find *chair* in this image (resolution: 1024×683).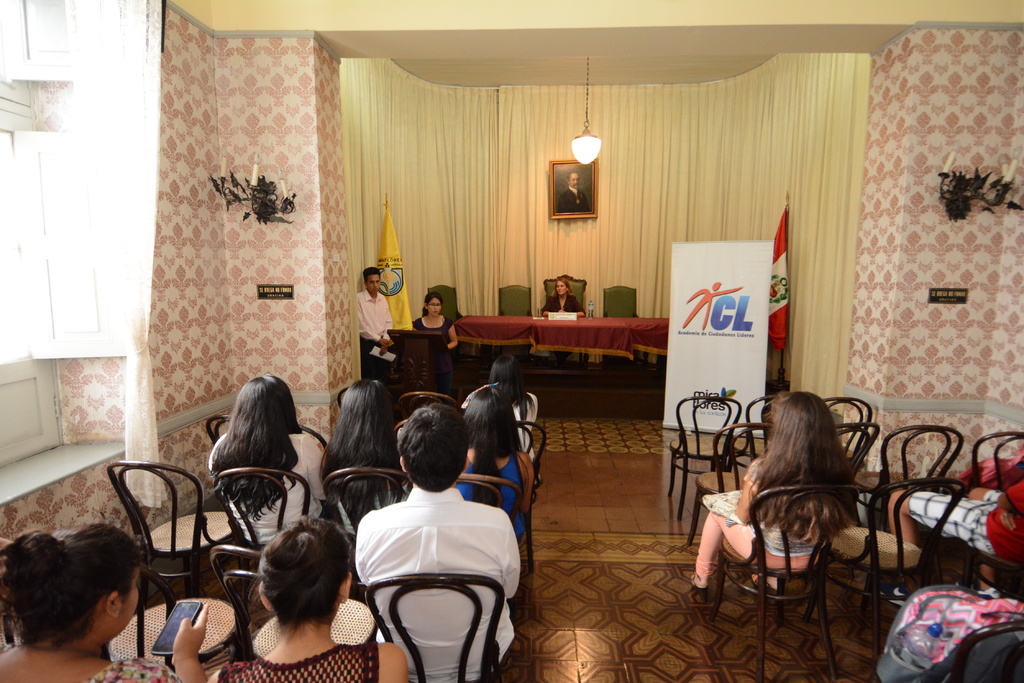
bbox=[735, 394, 775, 459].
